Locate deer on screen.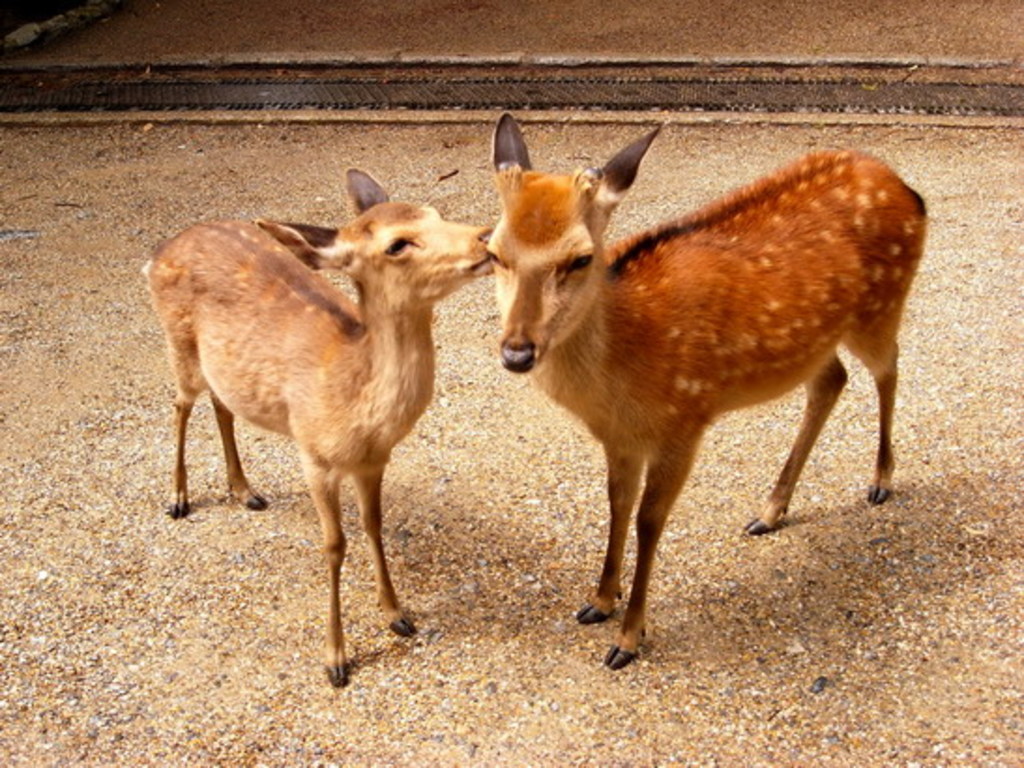
On screen at (140,167,494,686).
